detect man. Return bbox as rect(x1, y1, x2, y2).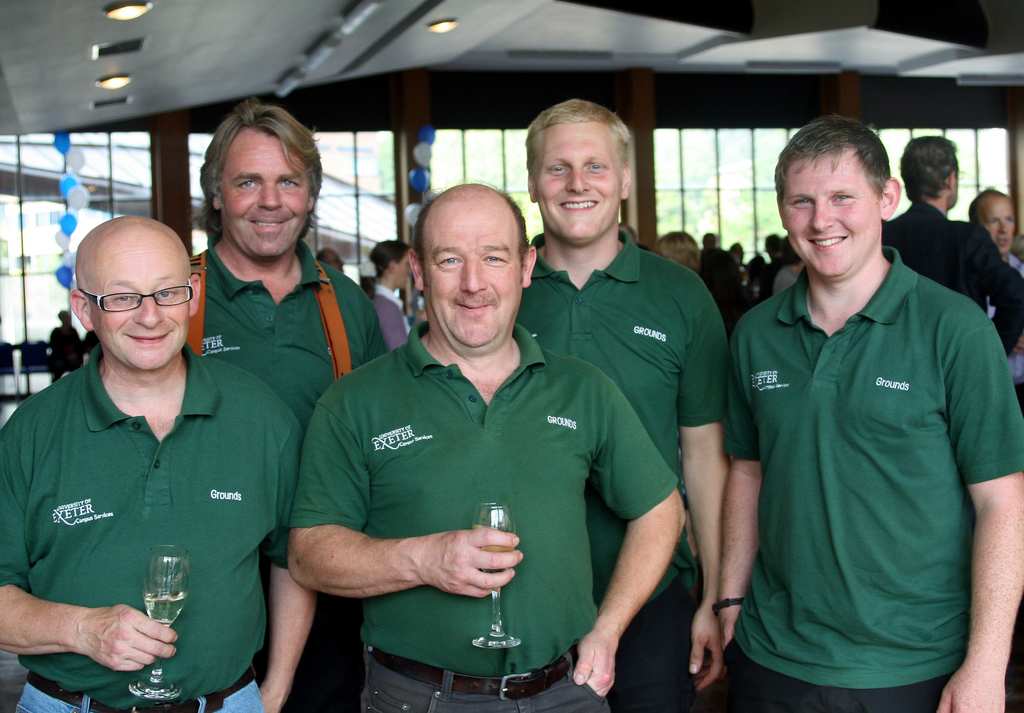
rect(882, 133, 1023, 358).
